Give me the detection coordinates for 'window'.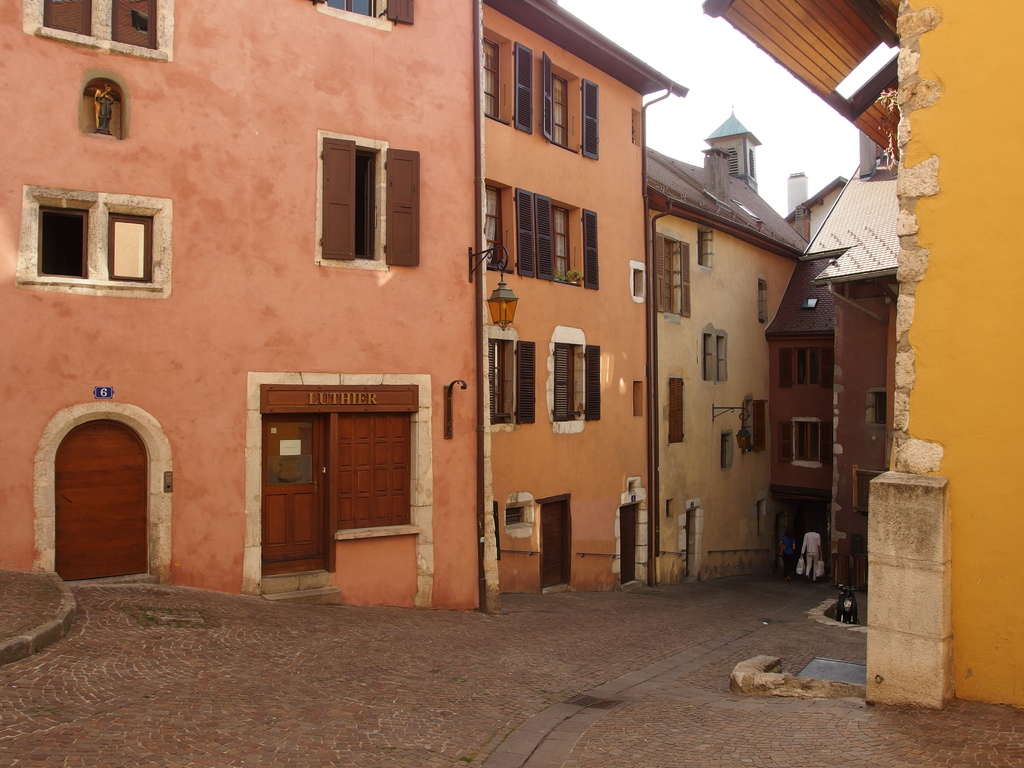
<region>851, 468, 883, 518</region>.
